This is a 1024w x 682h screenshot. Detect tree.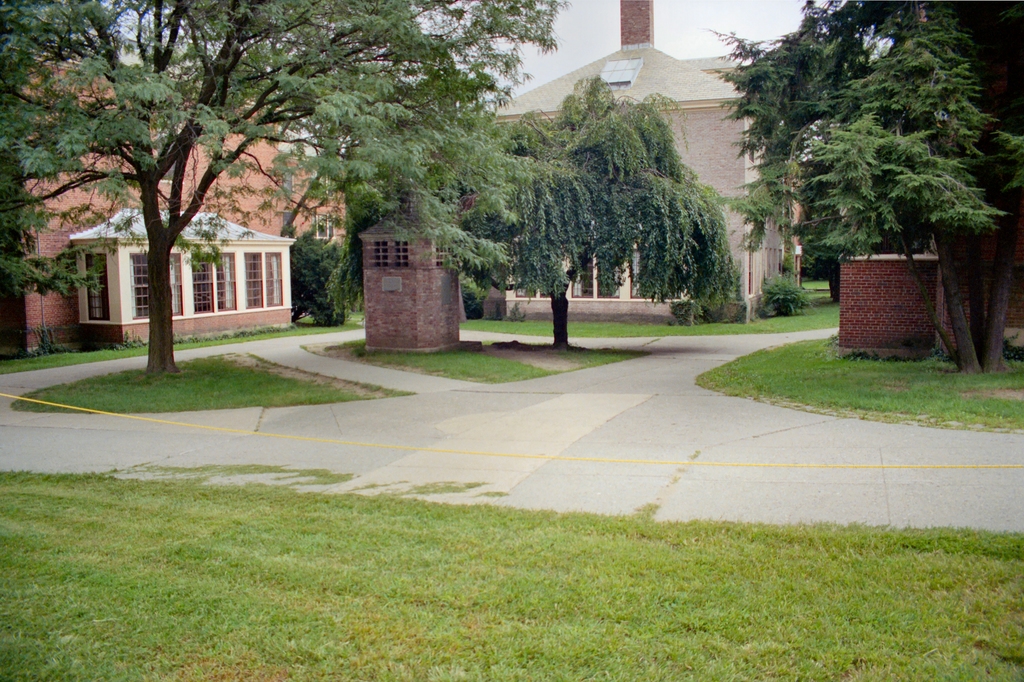
select_region(0, 0, 568, 378).
